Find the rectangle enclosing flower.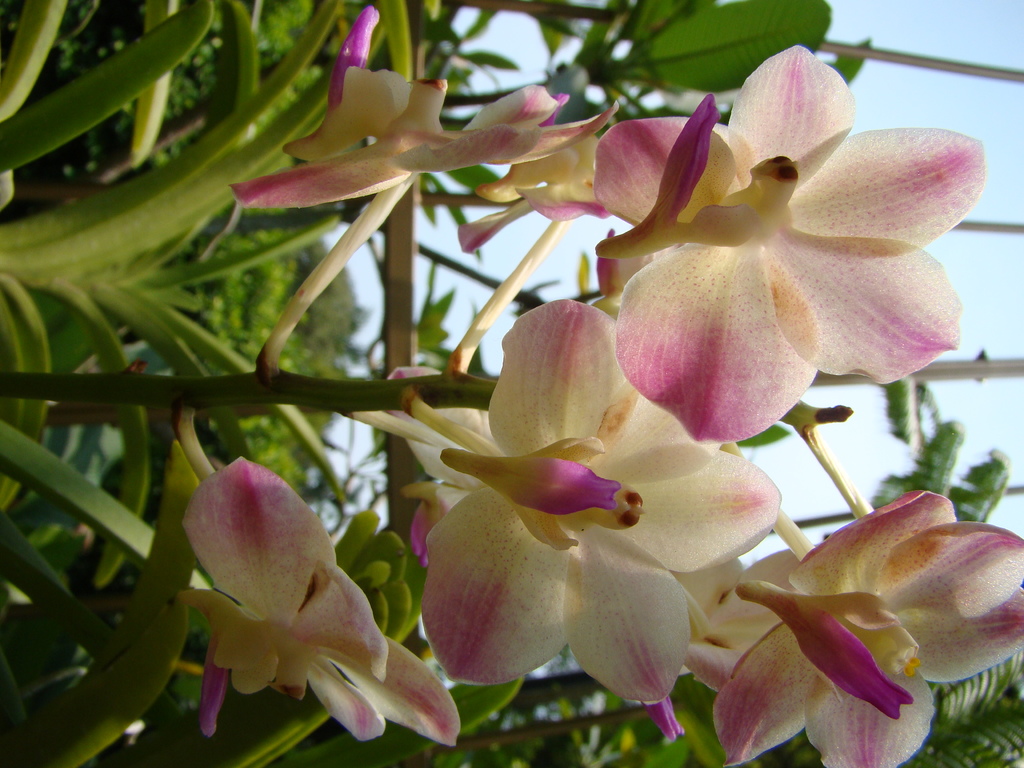
700, 490, 1023, 767.
